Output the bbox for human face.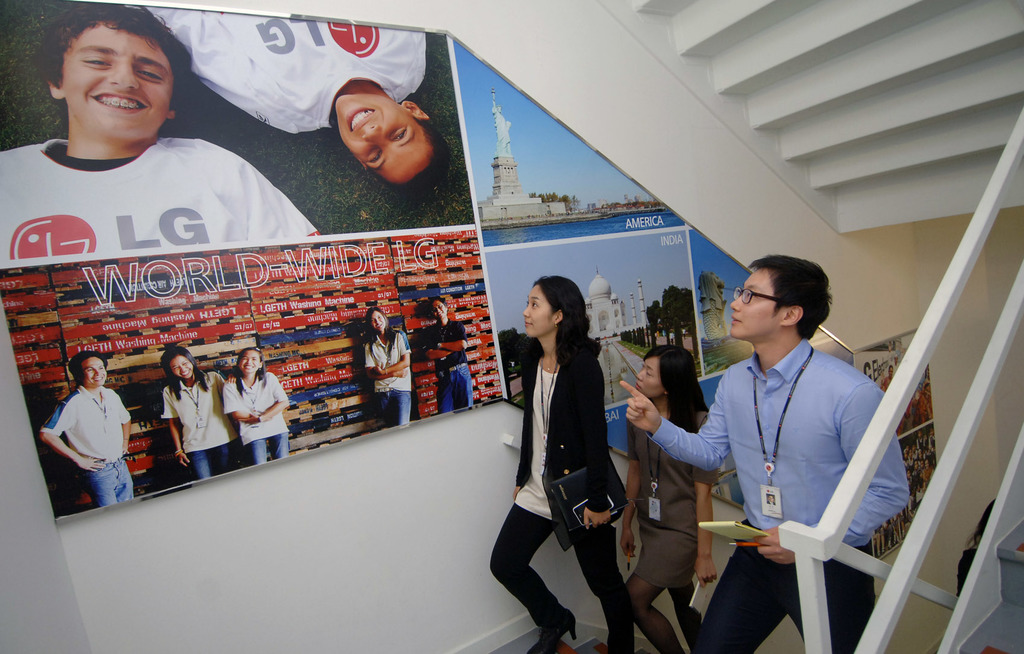
(241, 348, 264, 377).
